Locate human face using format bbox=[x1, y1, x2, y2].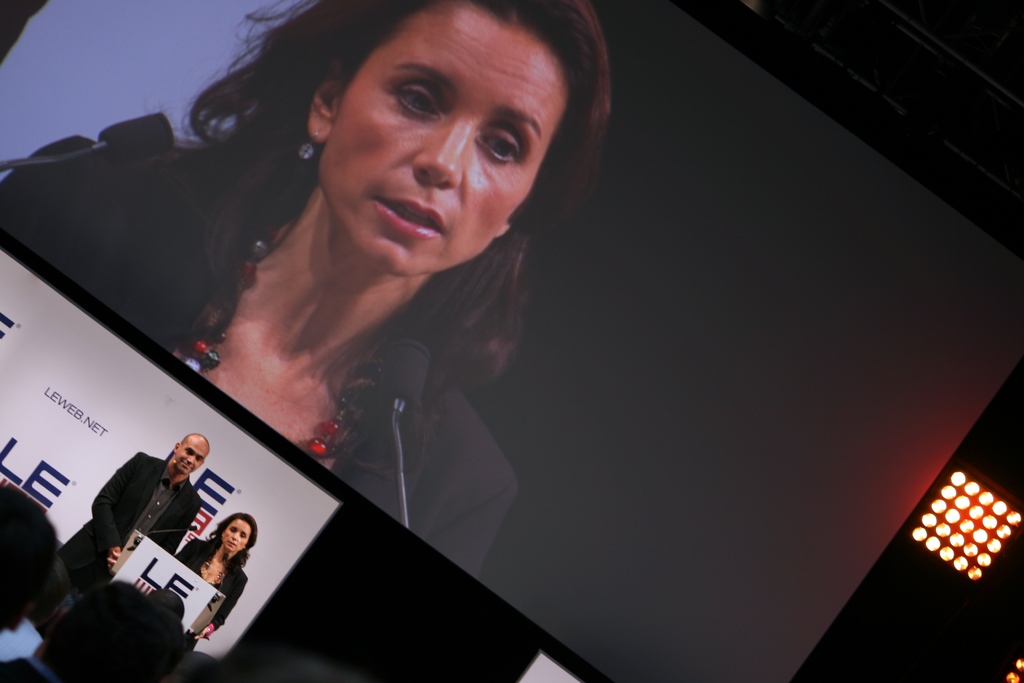
bbox=[223, 519, 253, 550].
